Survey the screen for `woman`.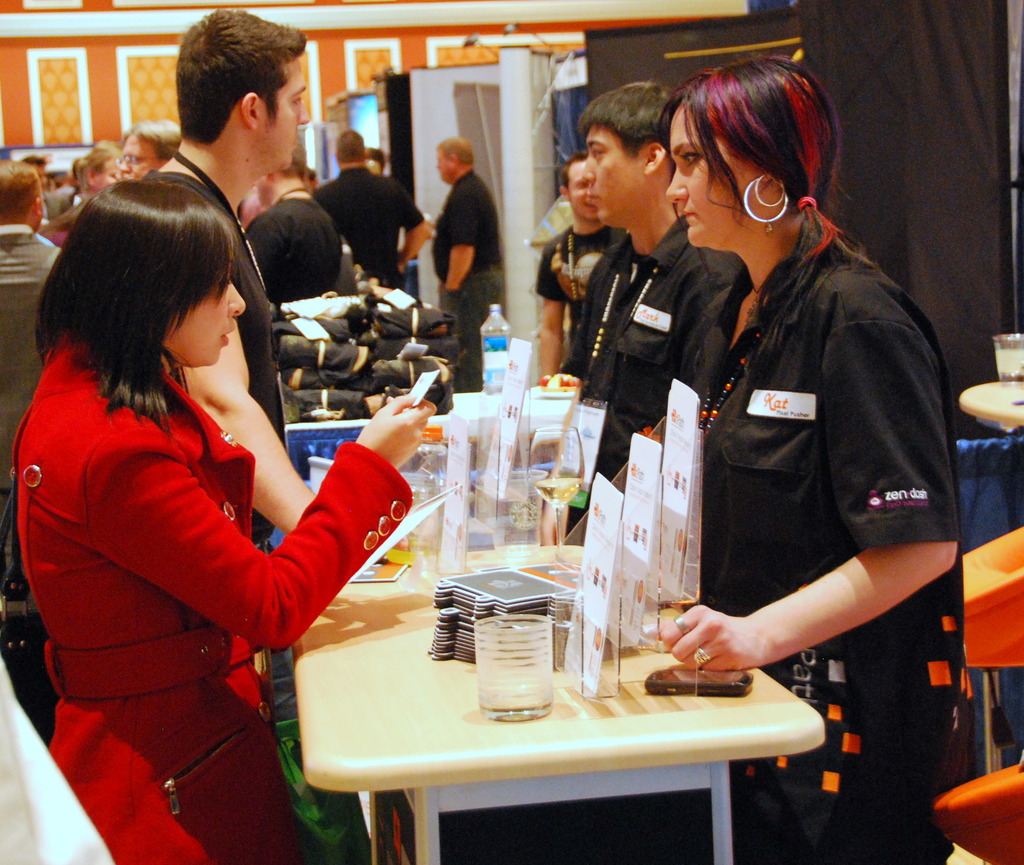
Survey found: x1=652 y1=54 x2=981 y2=864.
